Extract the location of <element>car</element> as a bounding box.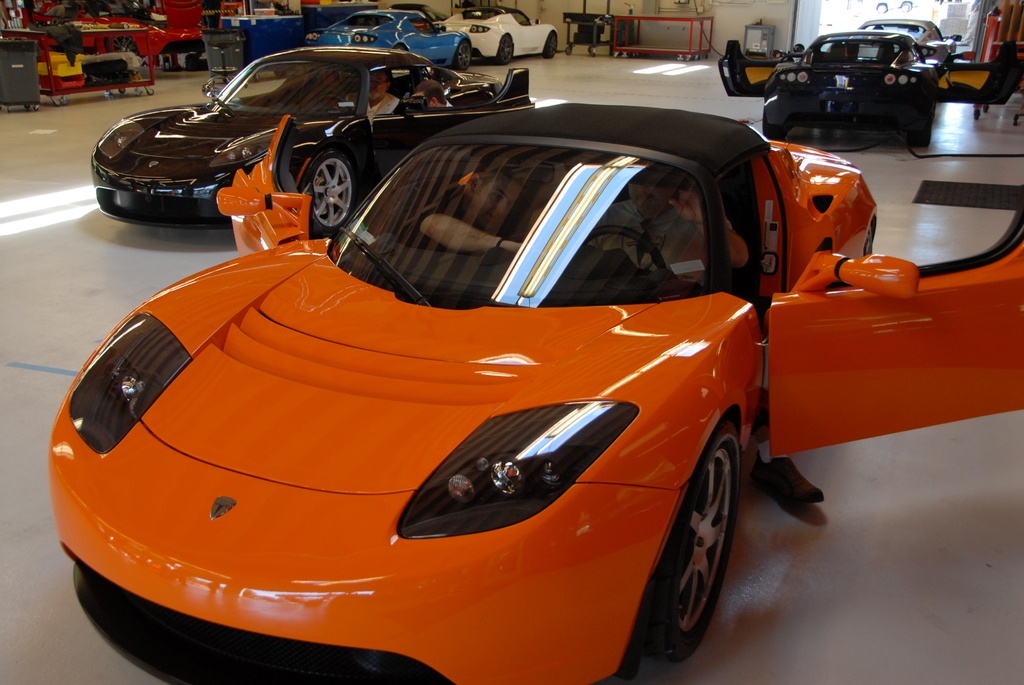
bbox=(43, 101, 1023, 684).
